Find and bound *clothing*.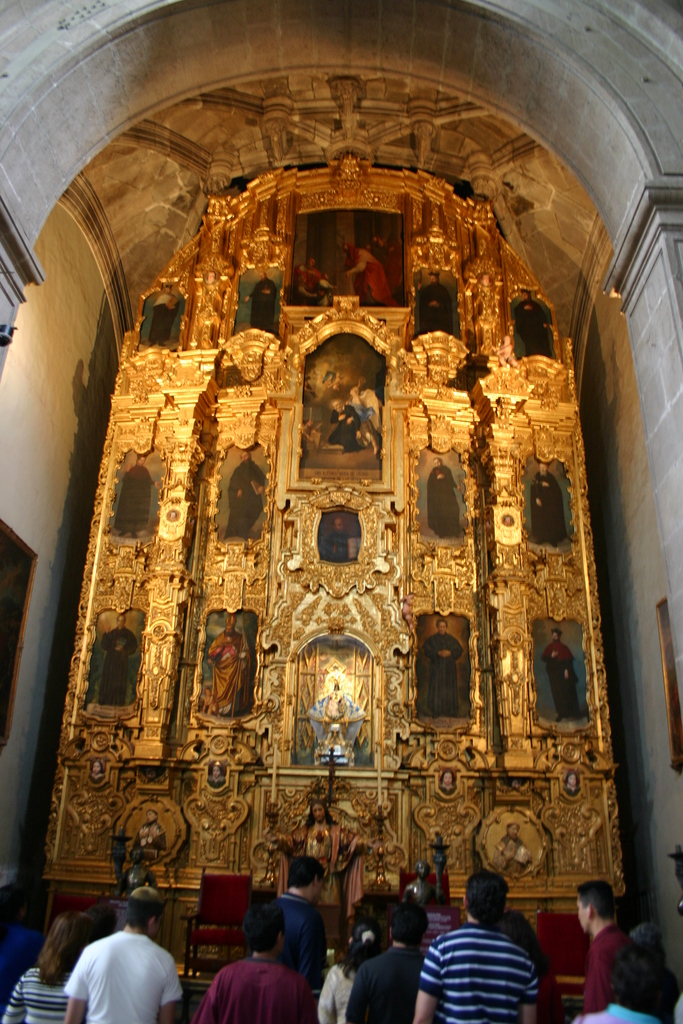
Bound: [0, 929, 47, 1014].
